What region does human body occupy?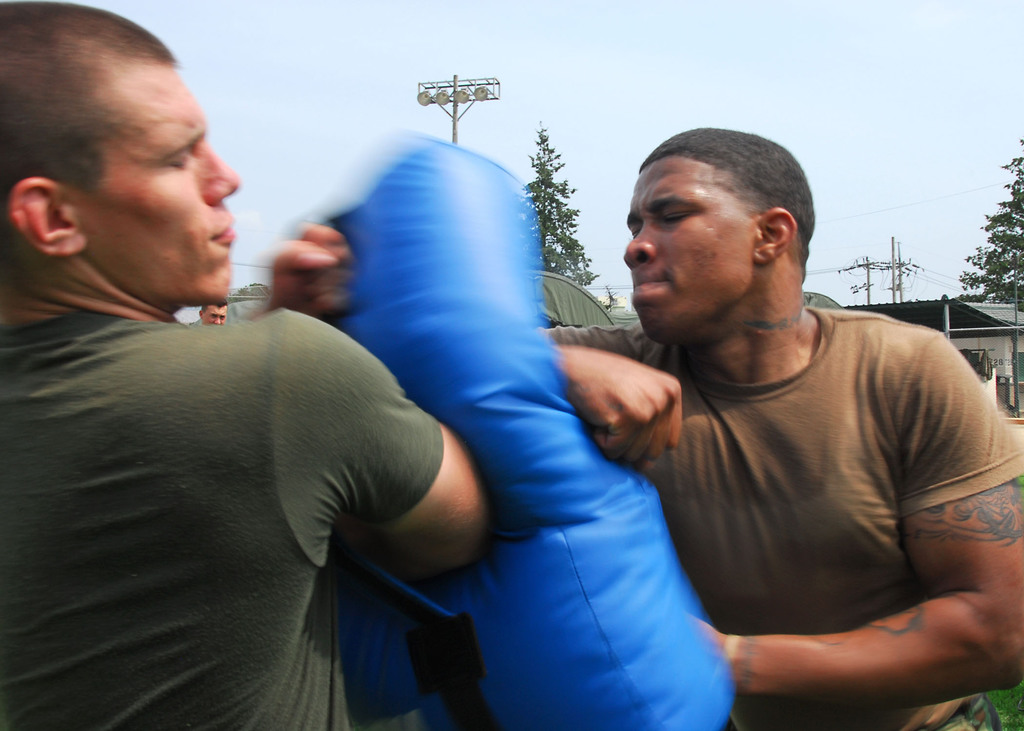
crop(0, 227, 490, 730).
